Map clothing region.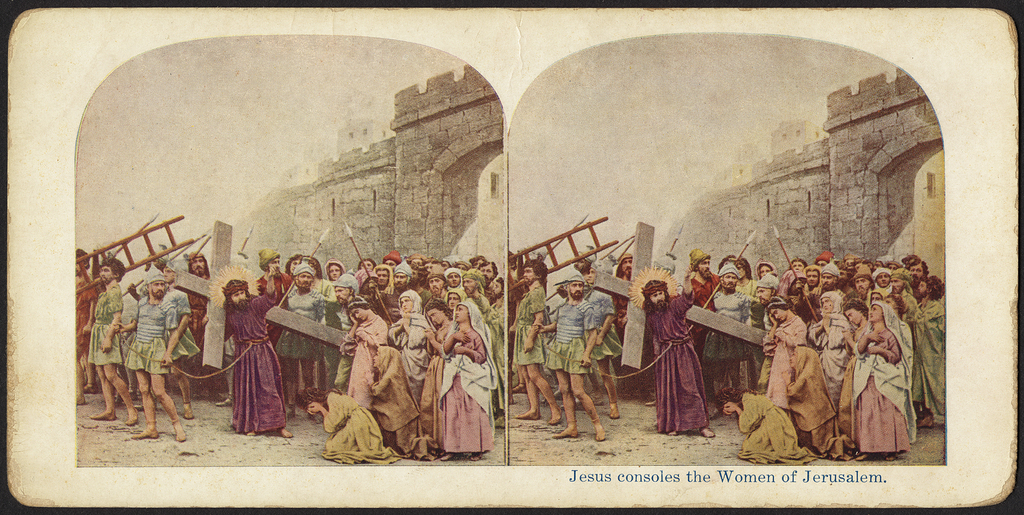
Mapped to Rect(259, 271, 293, 338).
